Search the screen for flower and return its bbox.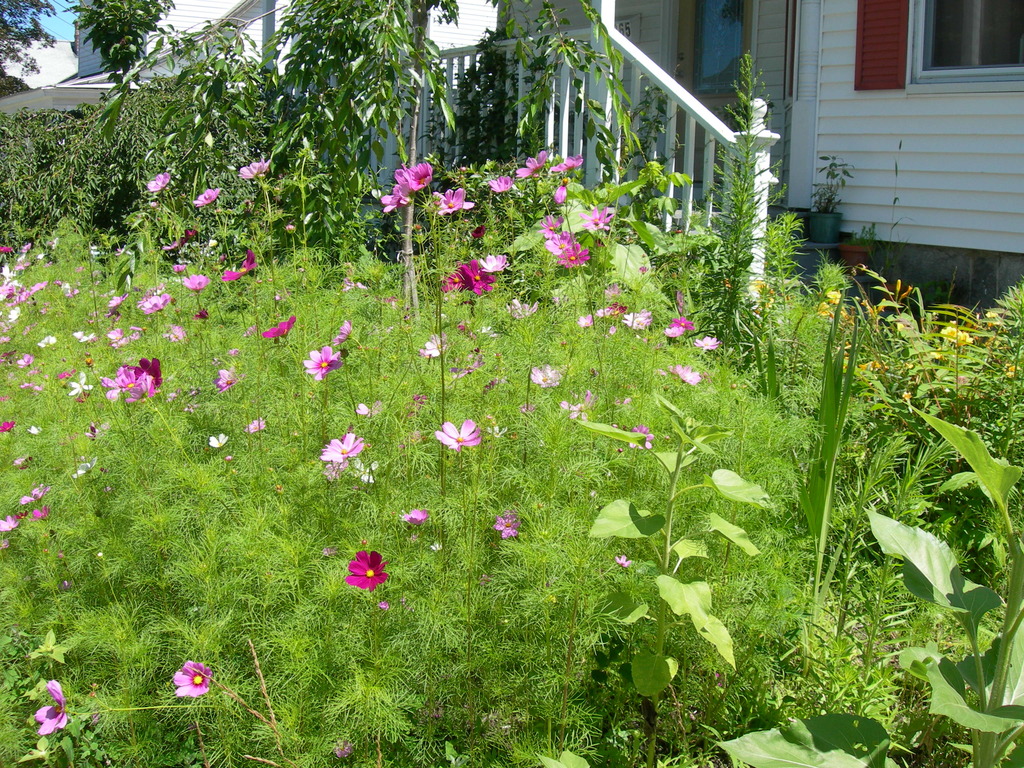
Found: <bbox>223, 249, 260, 281</bbox>.
